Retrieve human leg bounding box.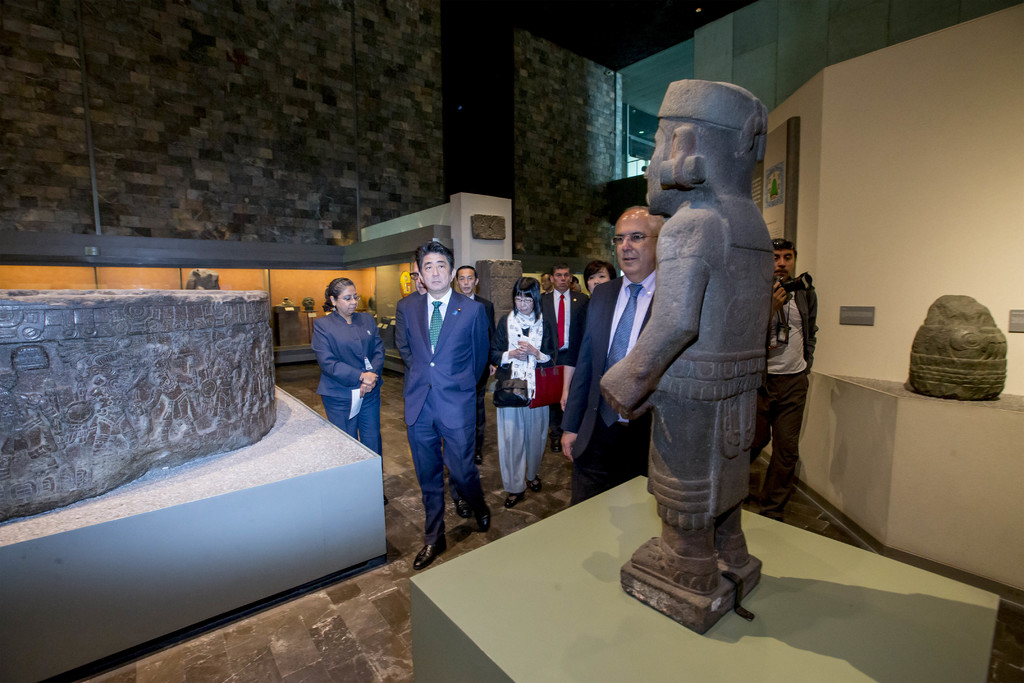
Bounding box: left=350, top=379, right=384, bottom=498.
